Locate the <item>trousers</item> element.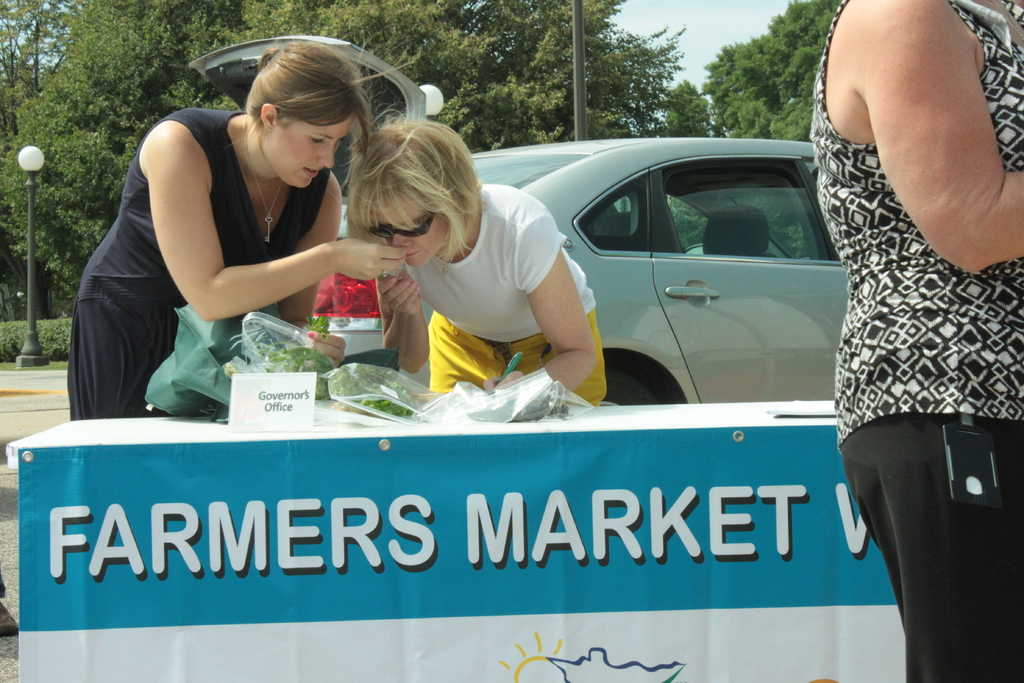
Element bbox: bbox=[427, 308, 618, 407].
